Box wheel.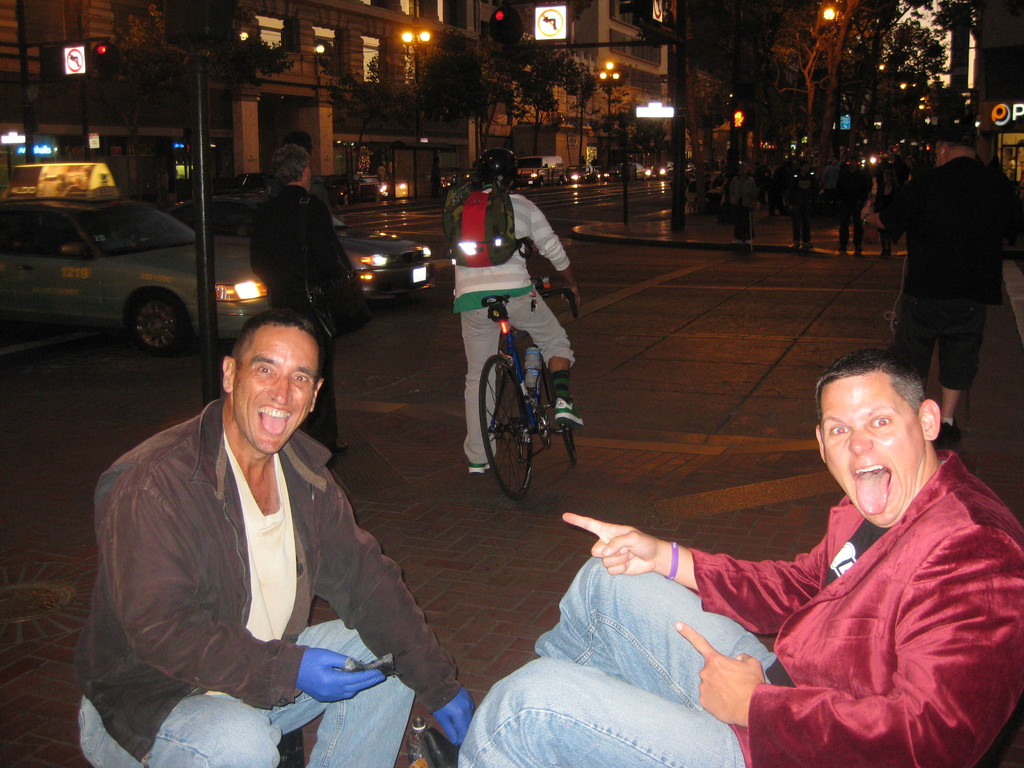
(left=481, top=355, right=554, bottom=501).
